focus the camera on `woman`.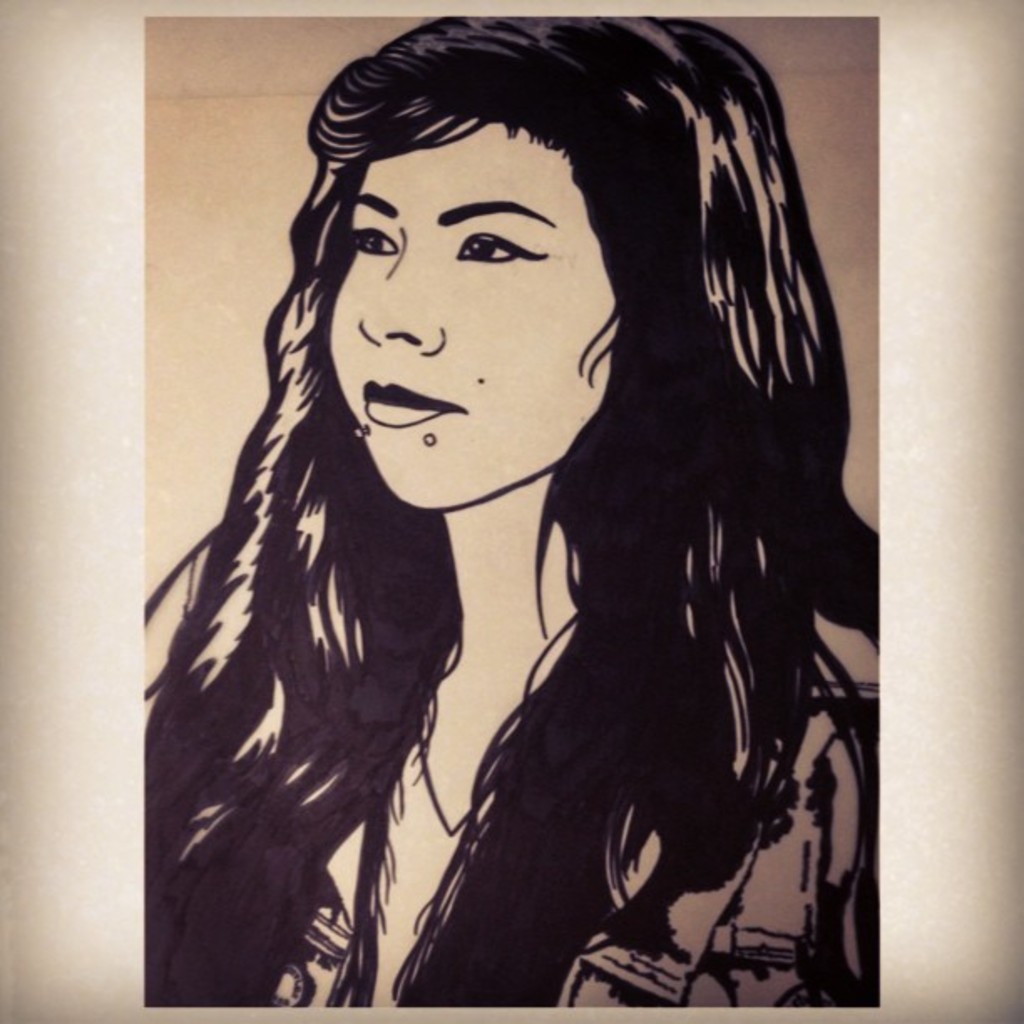
Focus region: [97,22,920,984].
